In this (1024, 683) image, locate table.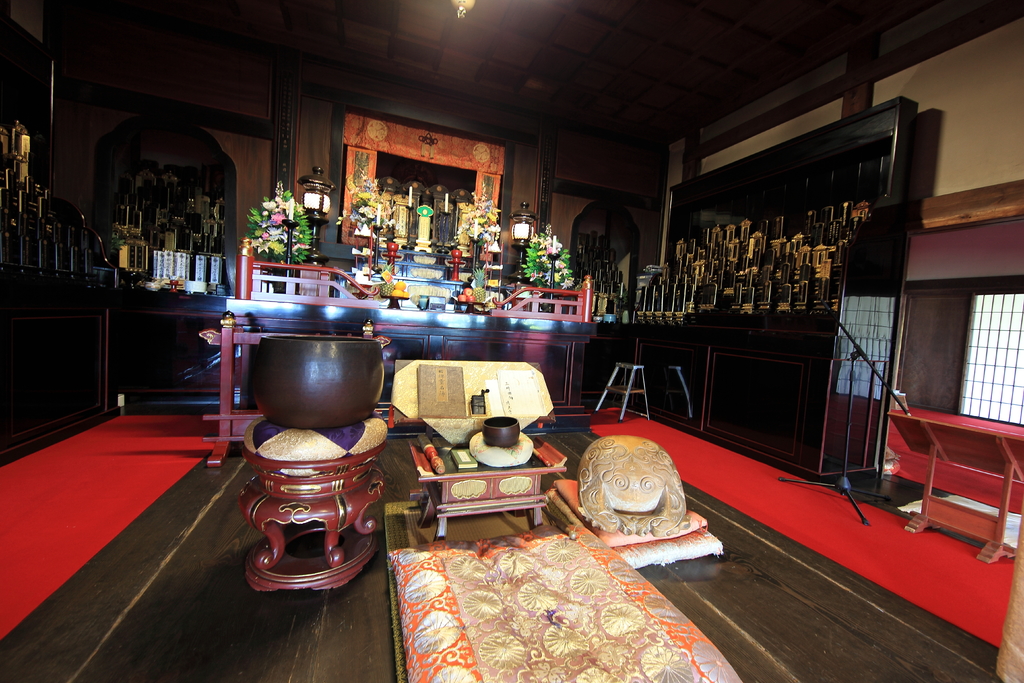
Bounding box: Rect(883, 402, 1023, 566).
